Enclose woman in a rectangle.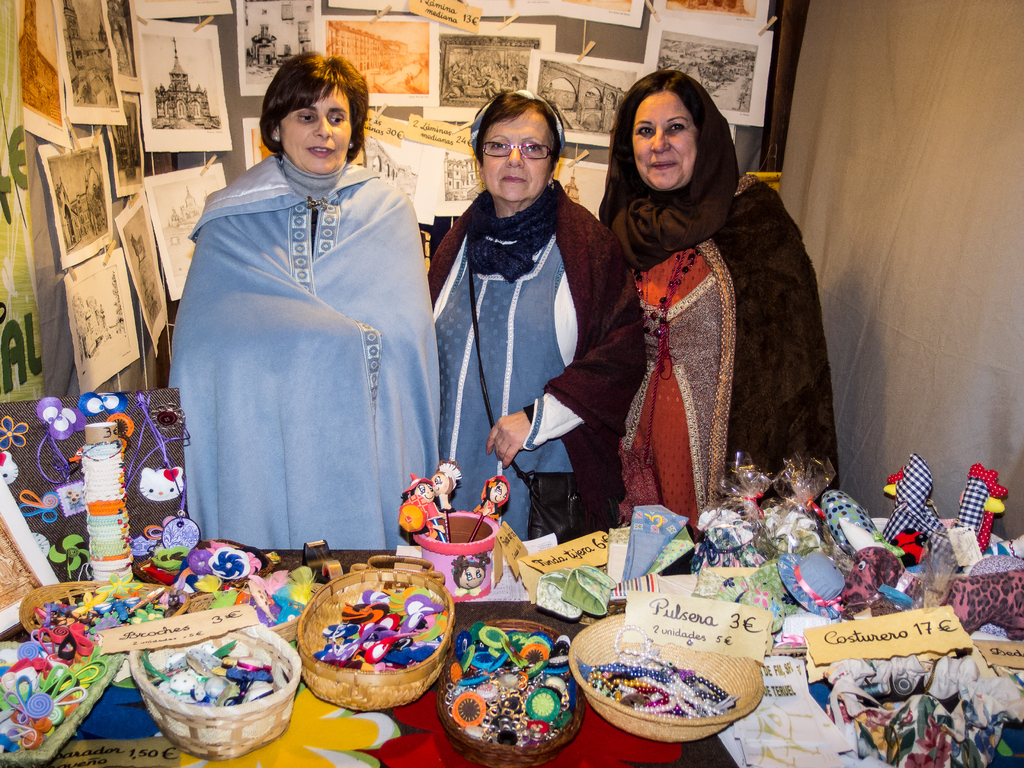
bbox=[425, 91, 646, 540].
